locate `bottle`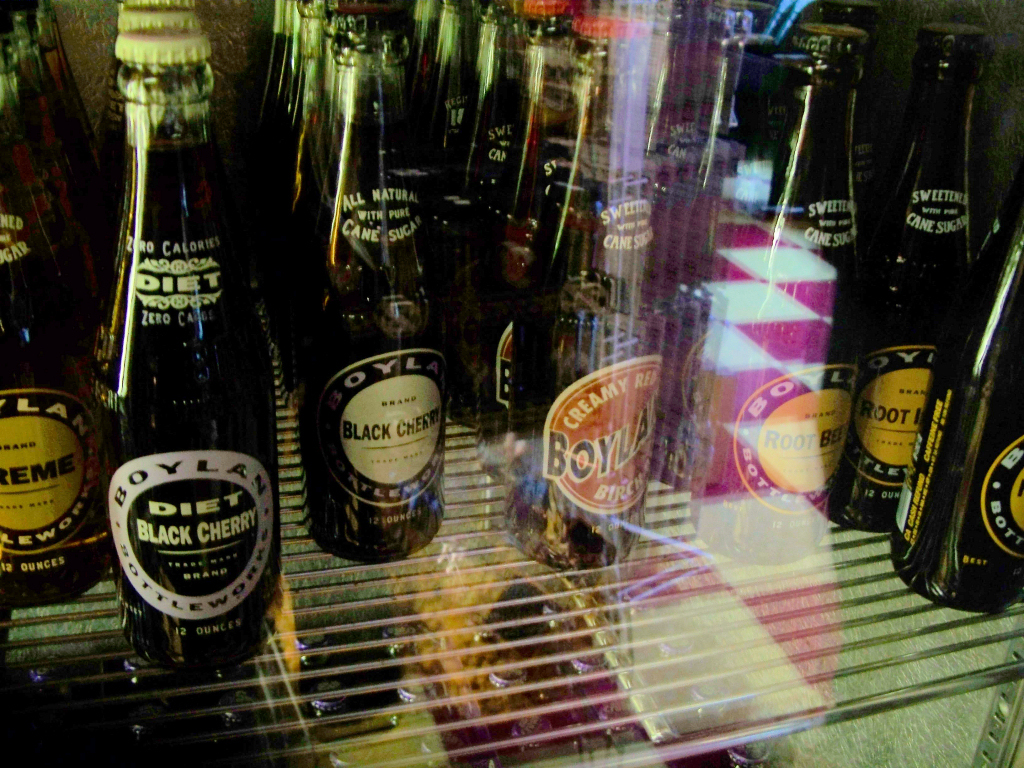
(415,0,492,228)
